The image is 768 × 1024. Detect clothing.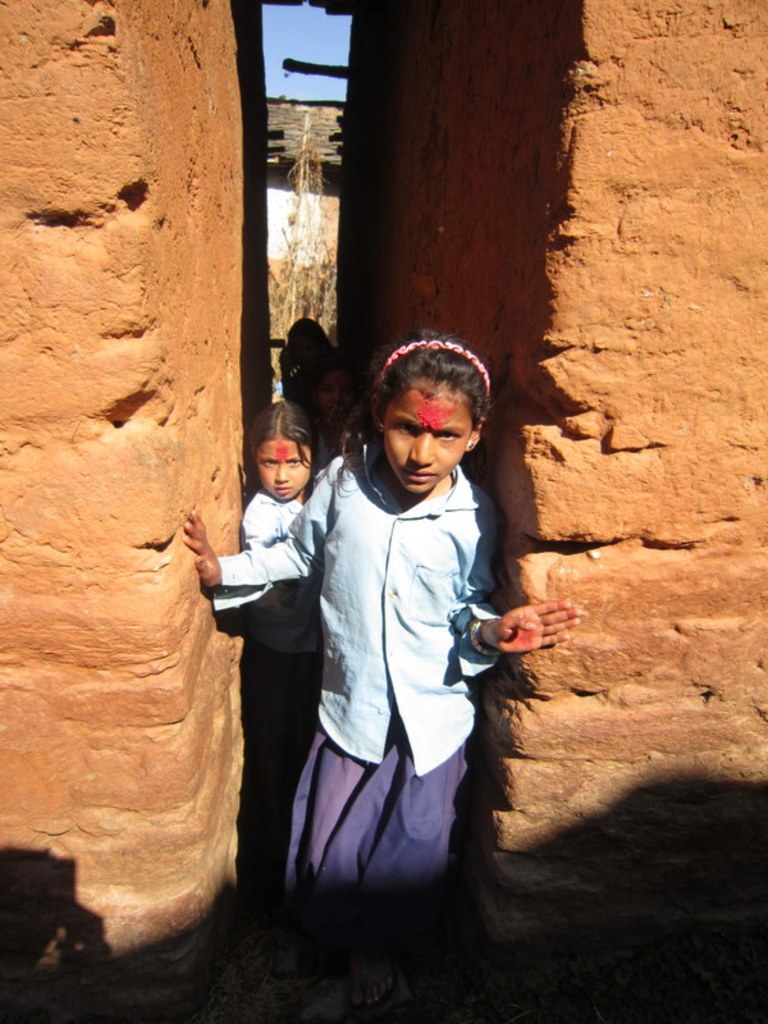
Detection: <bbox>296, 413, 372, 498</bbox>.
